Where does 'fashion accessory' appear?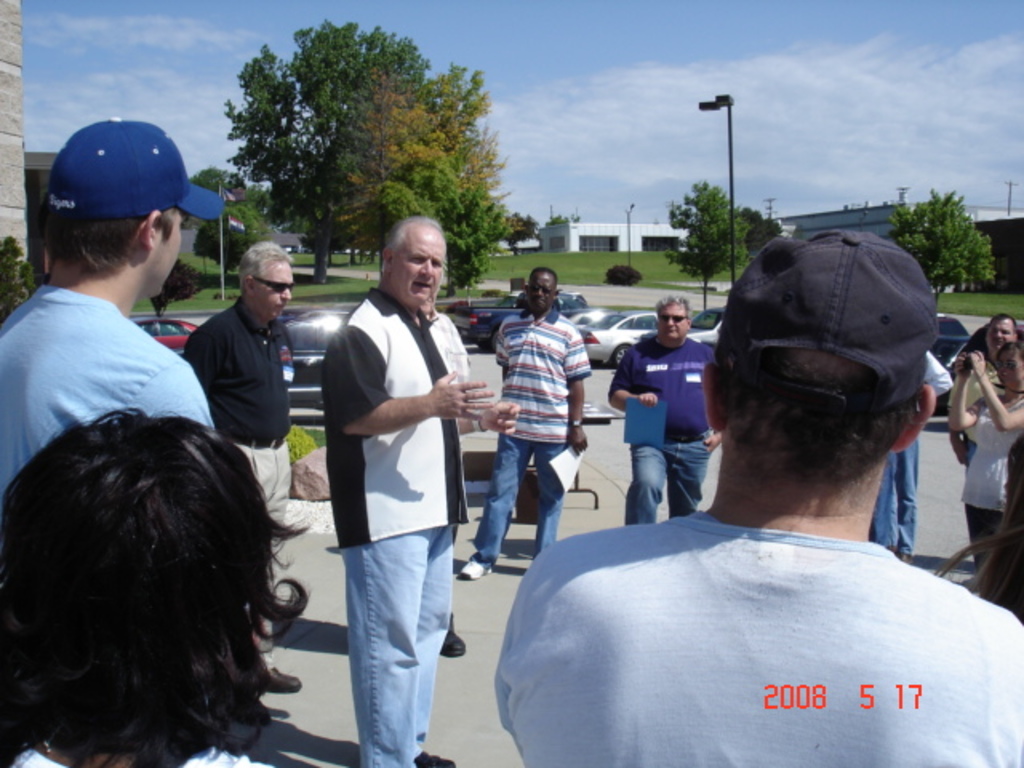
Appears at [left=230, top=434, right=290, bottom=451].
